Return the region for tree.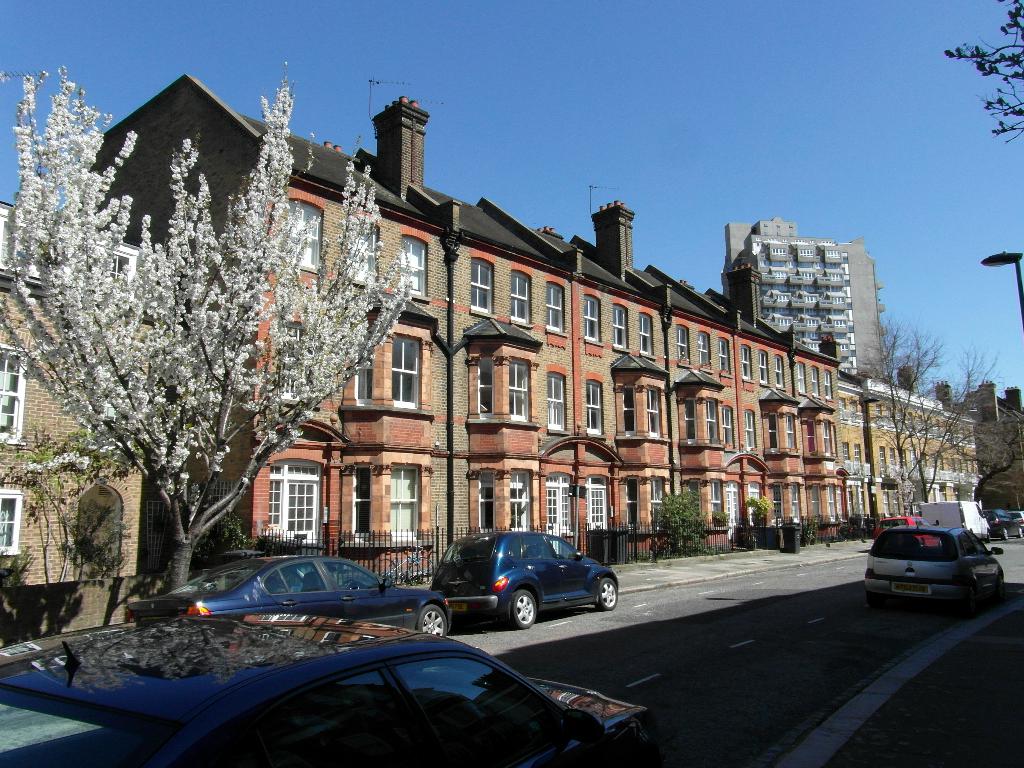
(x1=939, y1=0, x2=1023, y2=156).
